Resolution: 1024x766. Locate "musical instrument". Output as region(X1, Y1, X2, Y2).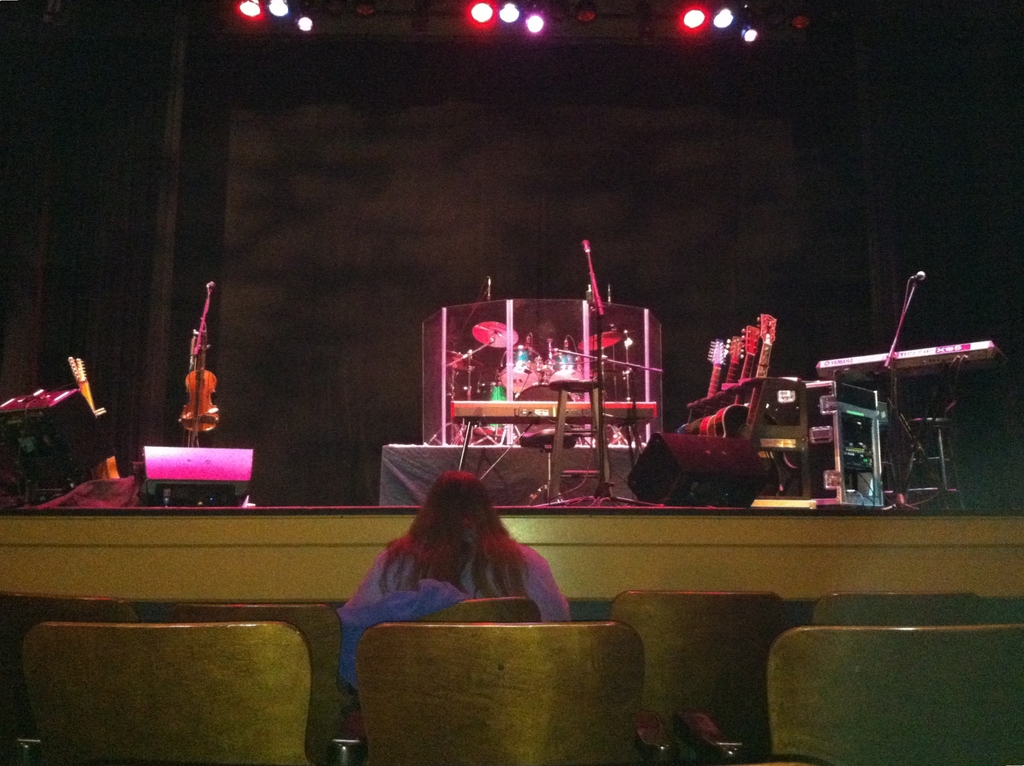
region(508, 385, 589, 453).
